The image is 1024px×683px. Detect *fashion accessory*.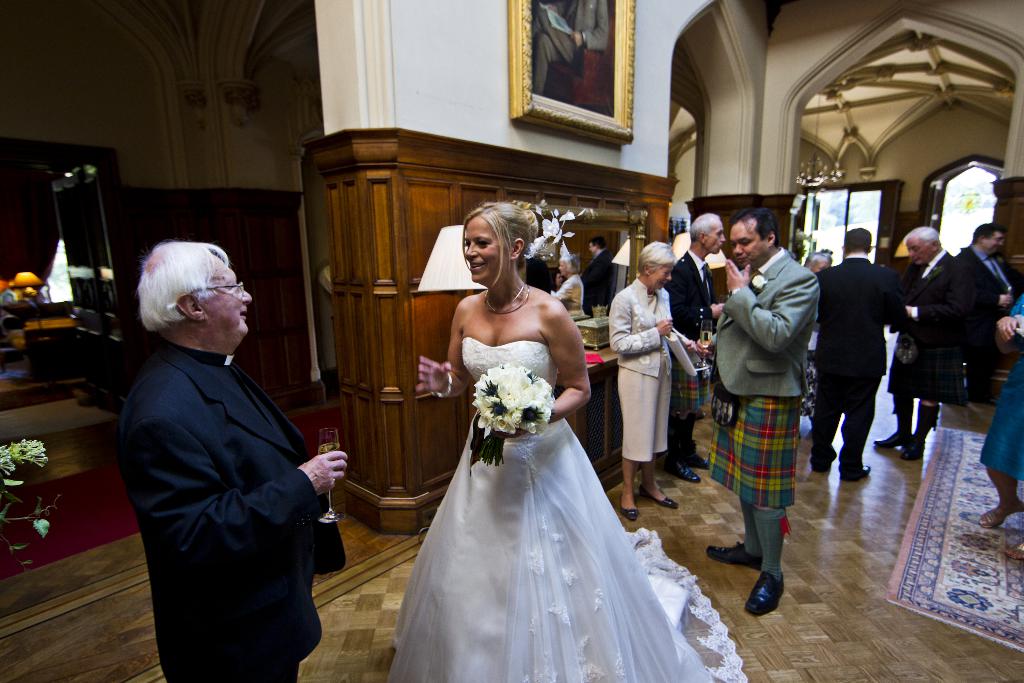
Detection: [left=435, top=372, right=451, bottom=397].
